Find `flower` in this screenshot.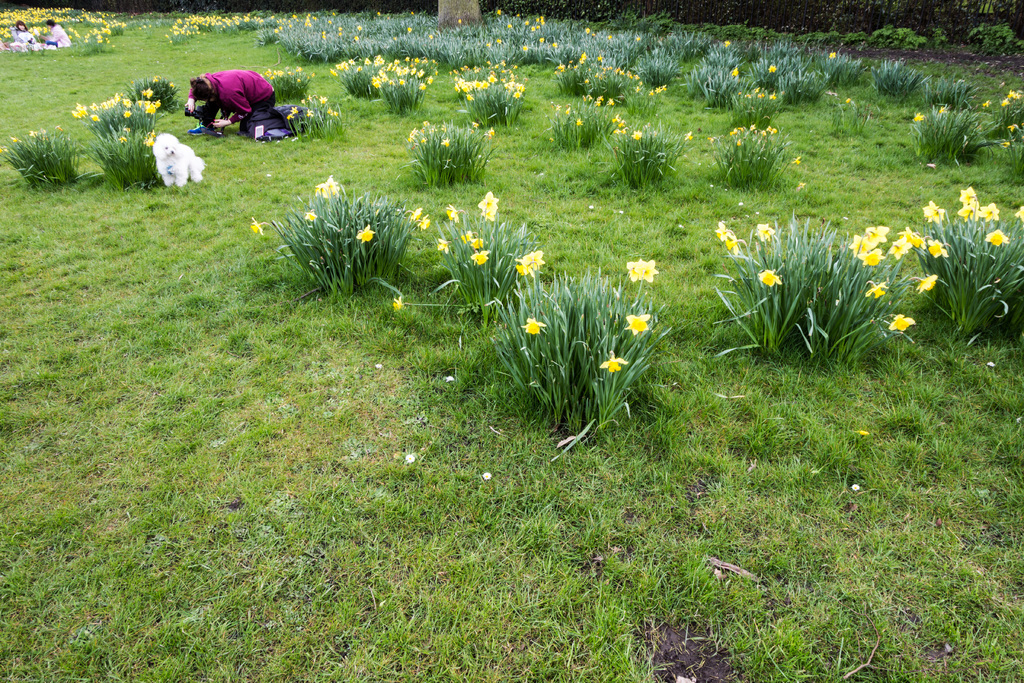
The bounding box for `flower` is box=[478, 192, 498, 210].
